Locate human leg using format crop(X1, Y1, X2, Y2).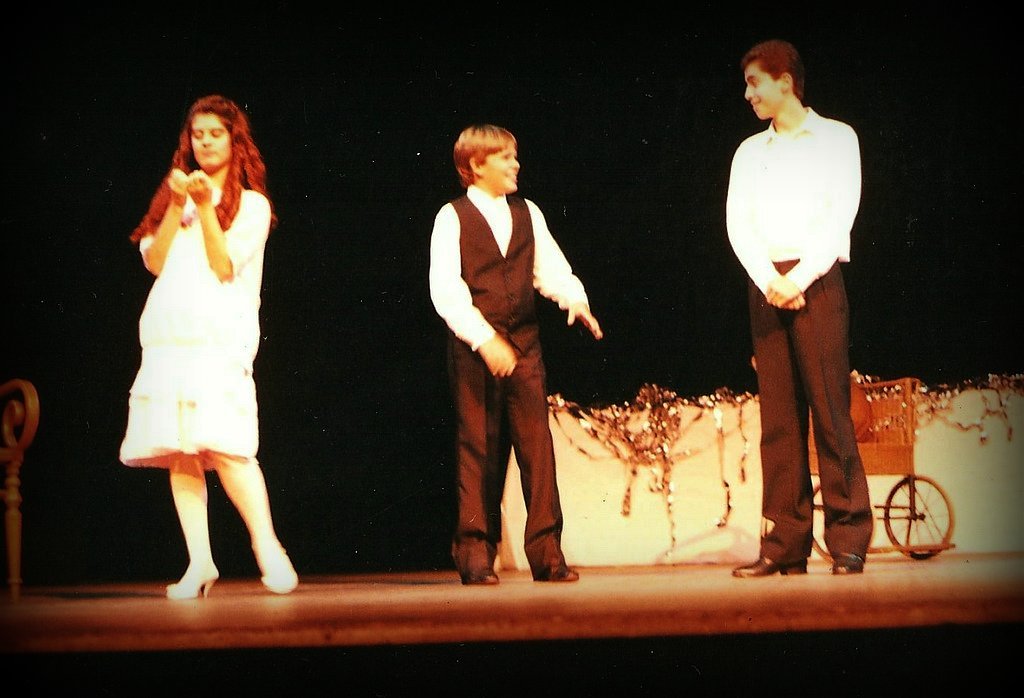
crop(728, 266, 808, 581).
